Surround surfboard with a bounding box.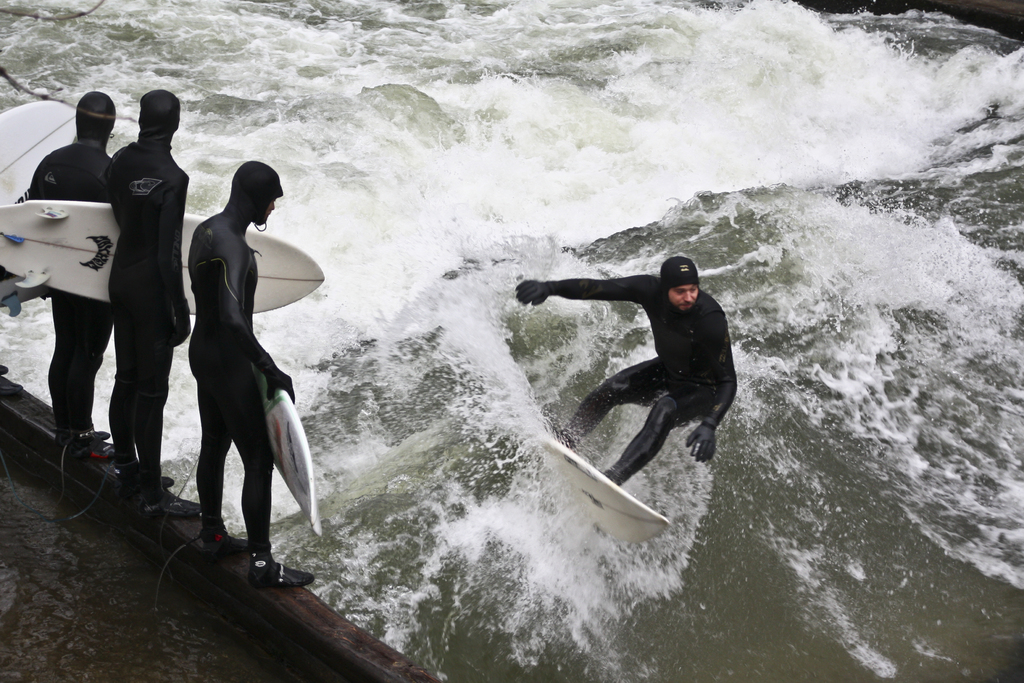
l=534, t=429, r=673, b=545.
